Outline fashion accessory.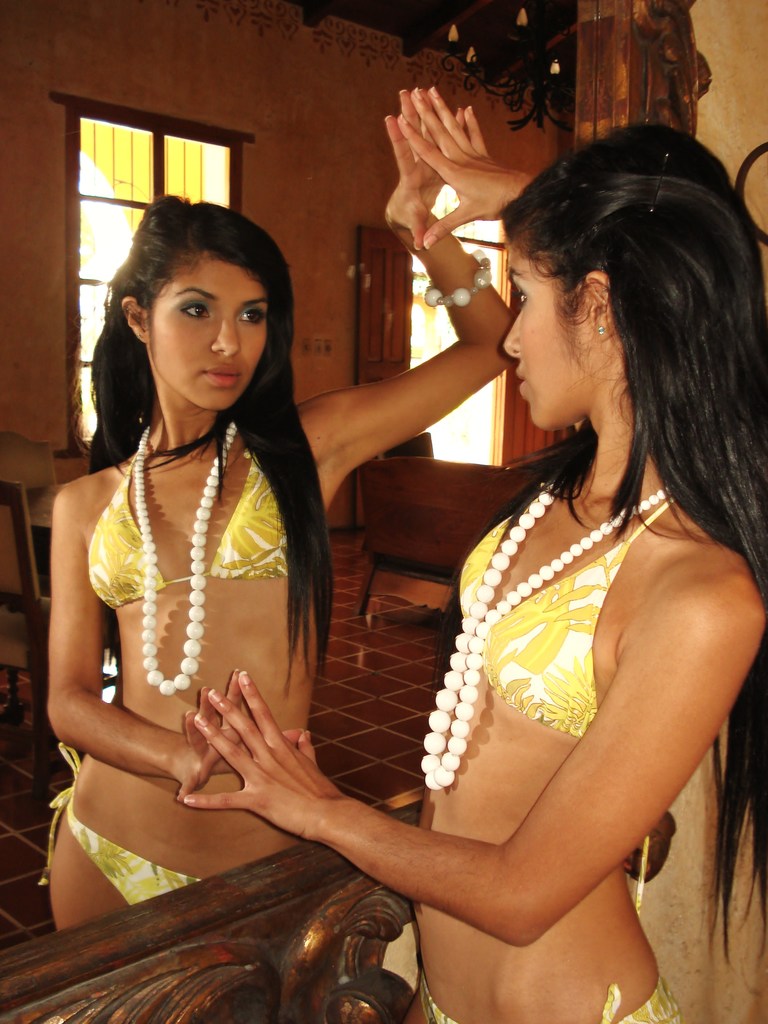
Outline: pyautogui.locateOnScreen(595, 325, 607, 342).
